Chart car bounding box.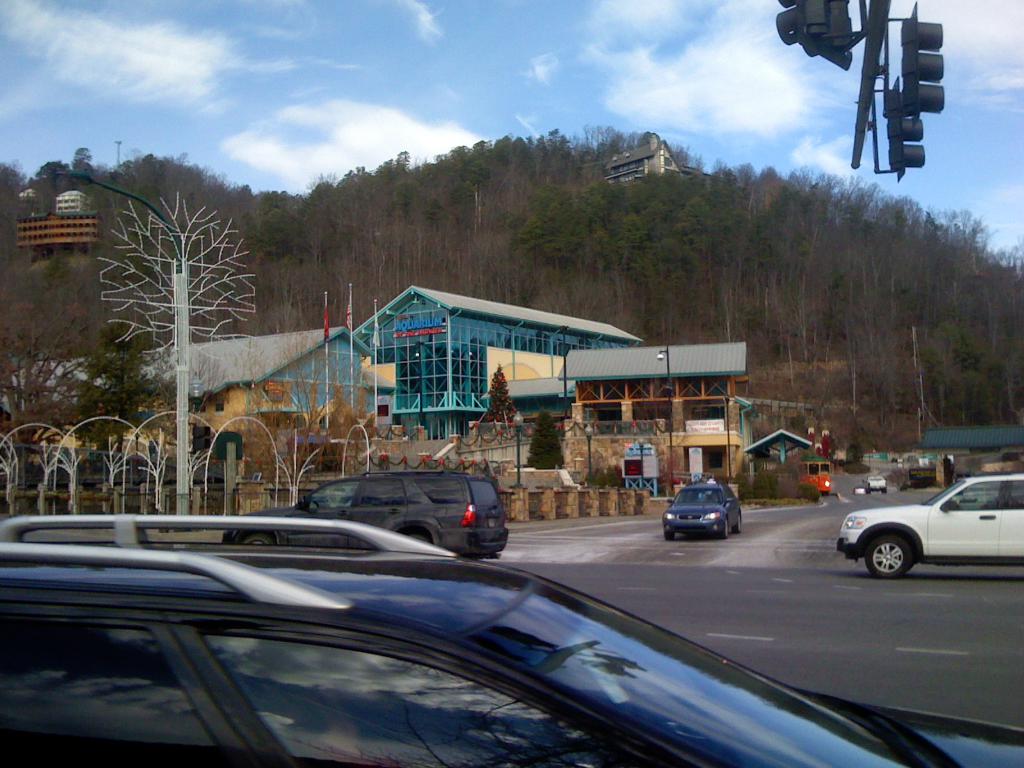
Charted: x1=0 y1=512 x2=1023 y2=767.
